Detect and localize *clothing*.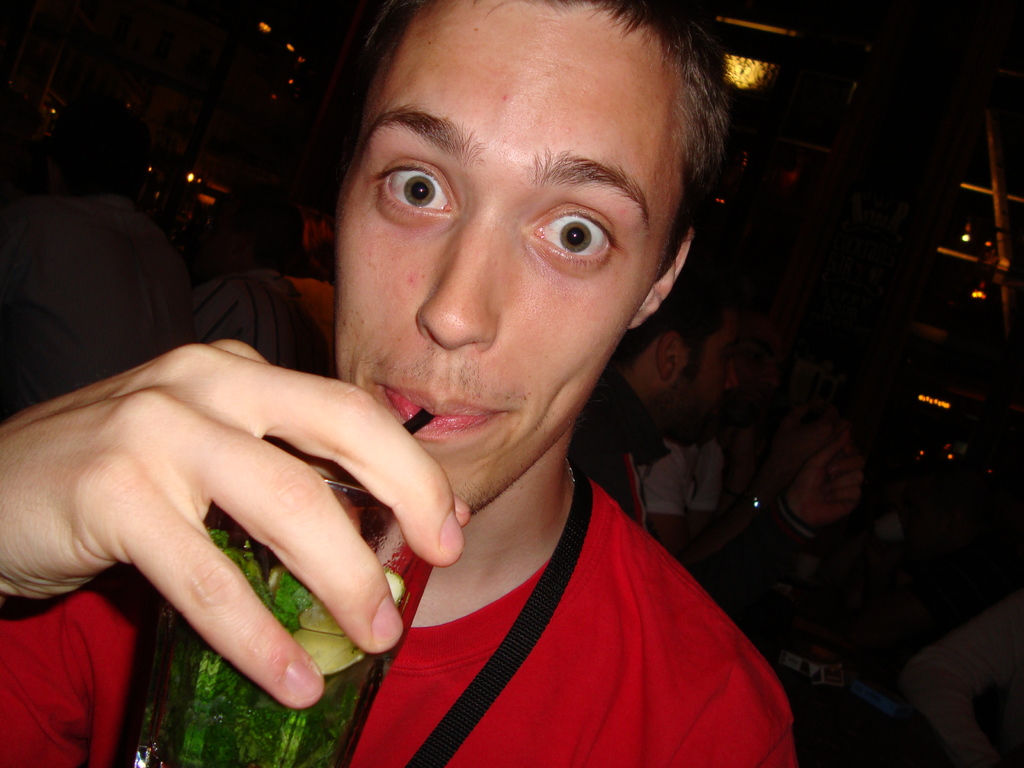
Localized at bbox=[190, 269, 332, 379].
